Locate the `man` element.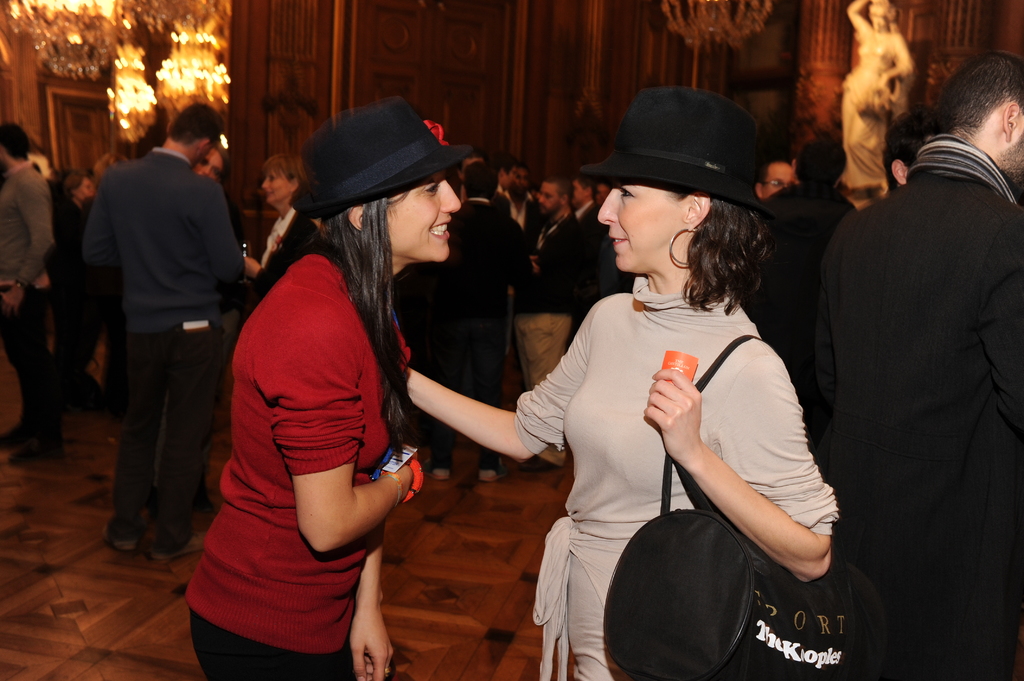
Element bbox: <region>0, 110, 65, 453</region>.
